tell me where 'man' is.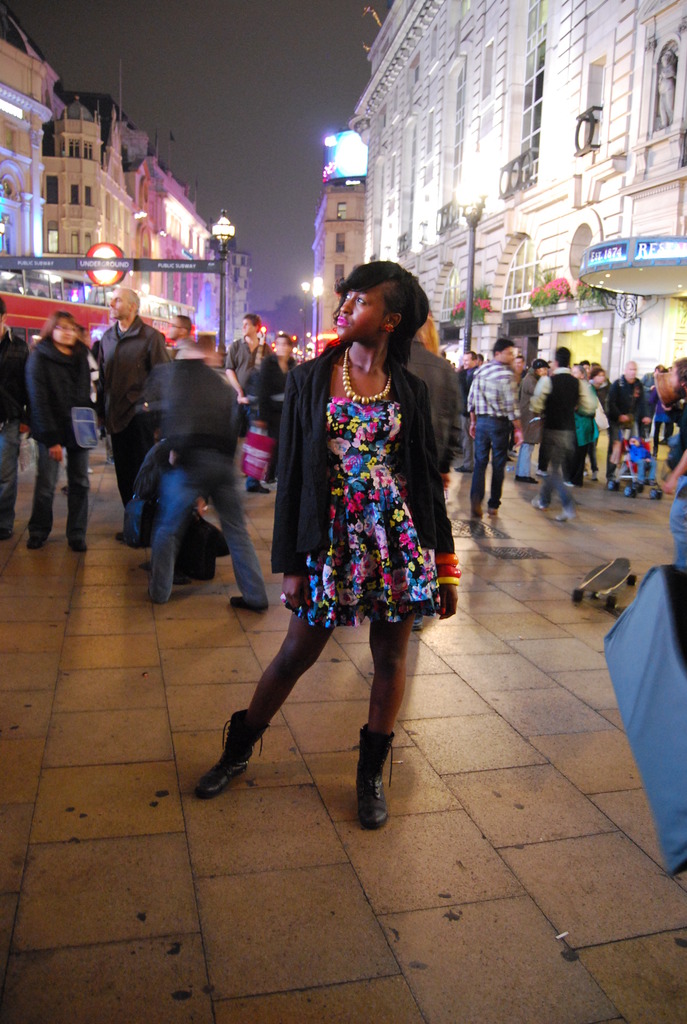
'man' is at select_region(91, 286, 162, 541).
